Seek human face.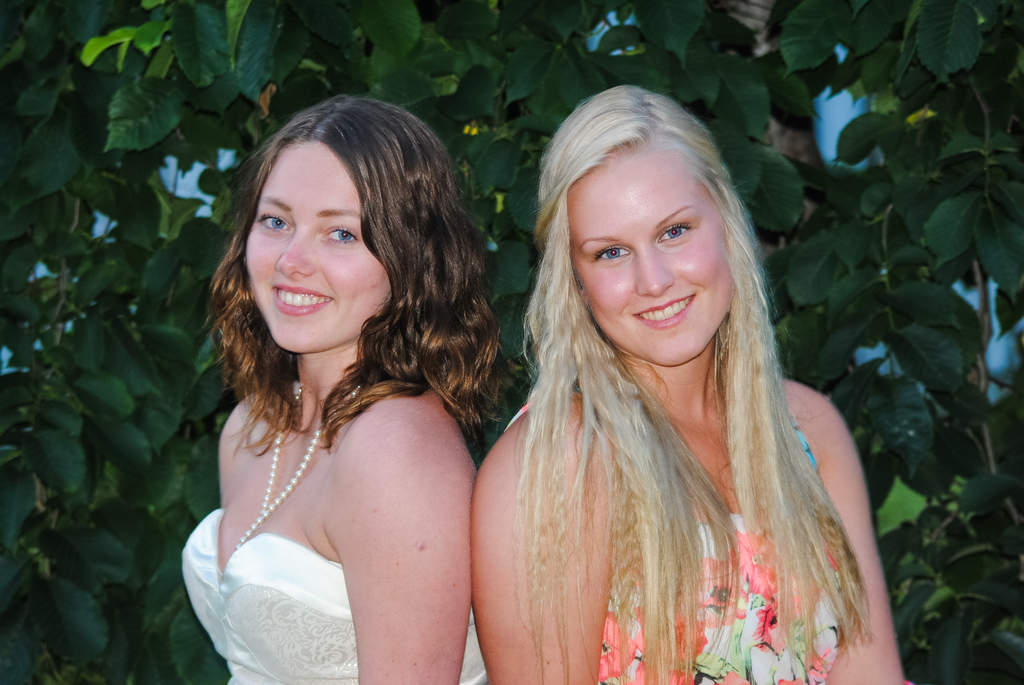
crop(246, 136, 391, 353).
